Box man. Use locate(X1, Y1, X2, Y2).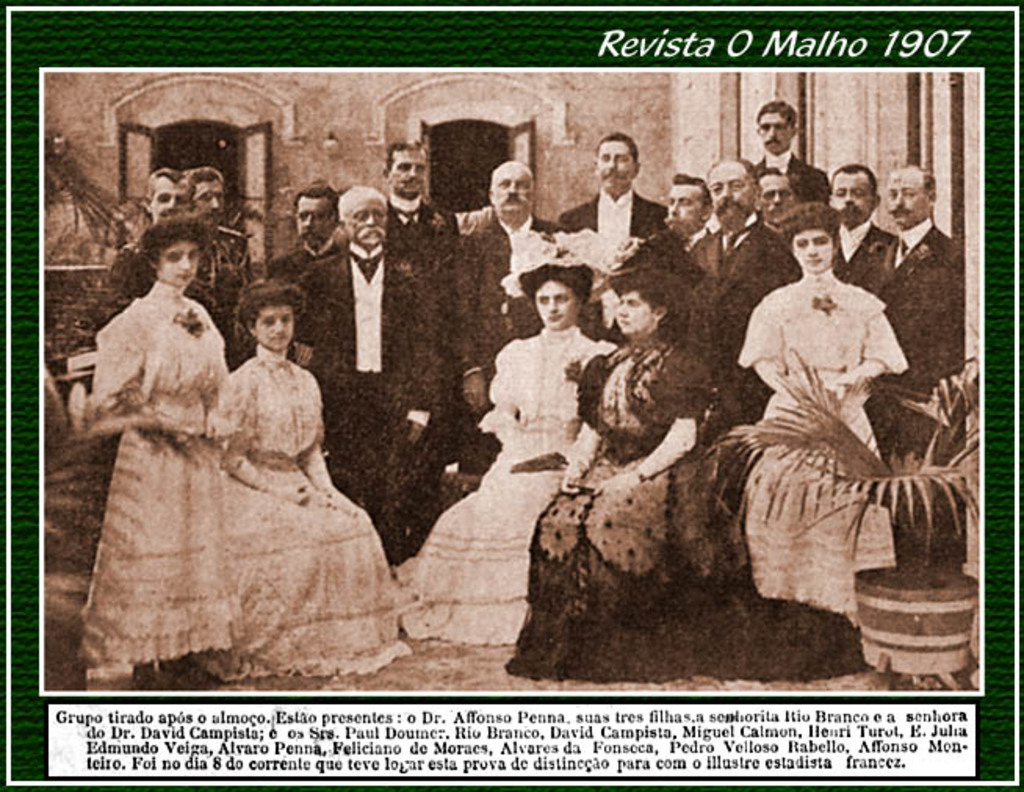
locate(266, 185, 354, 373).
